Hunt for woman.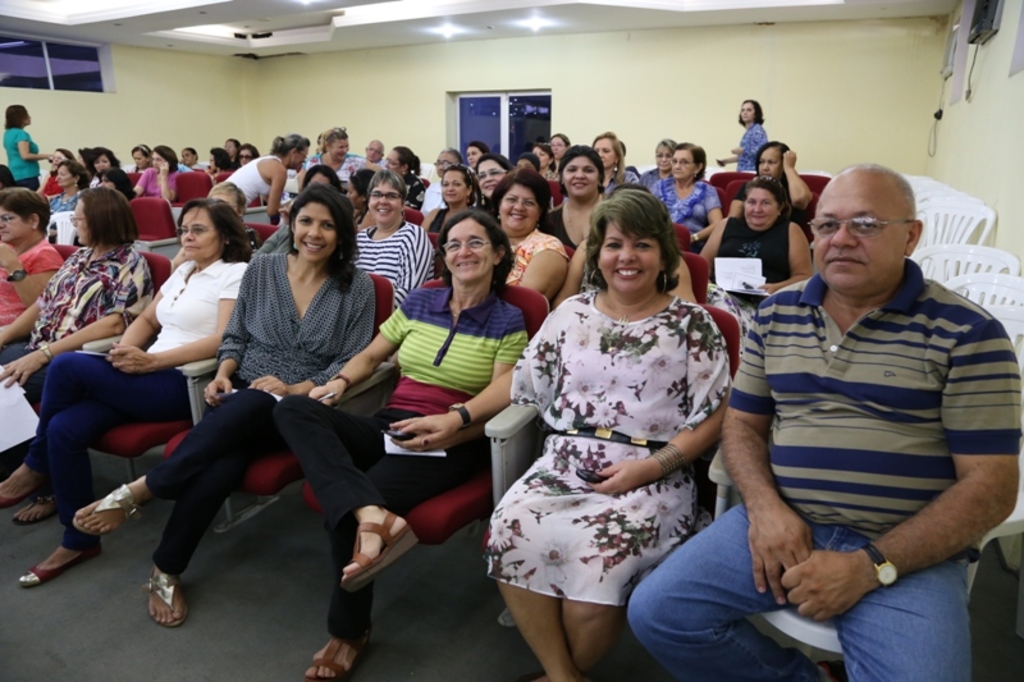
Hunted down at (left=8, top=110, right=56, bottom=188).
